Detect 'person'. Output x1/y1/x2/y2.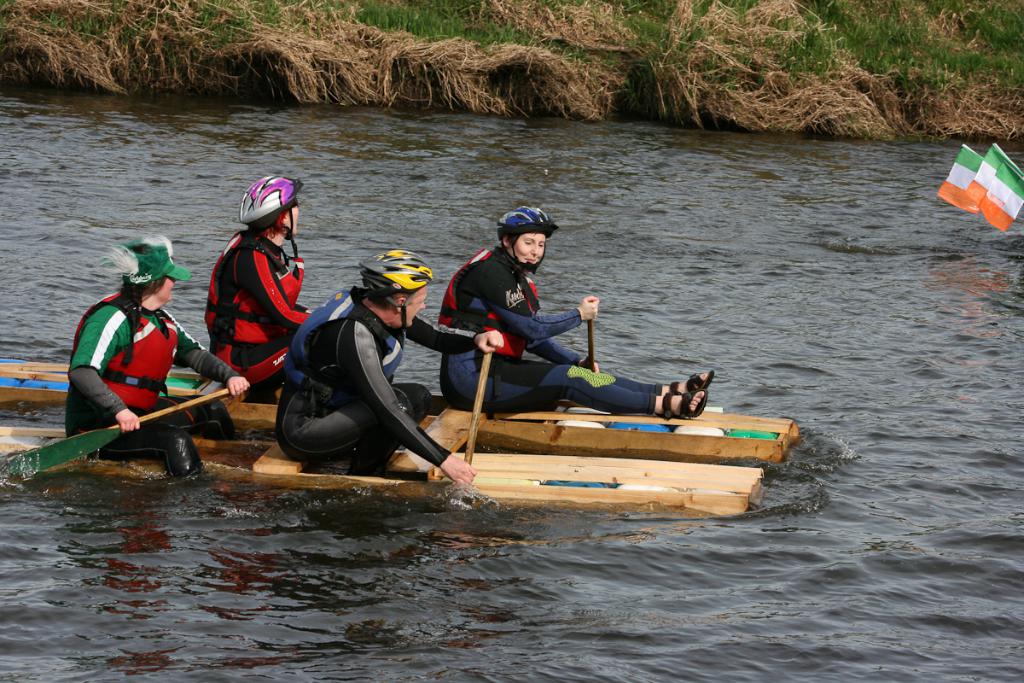
276/251/505/485.
